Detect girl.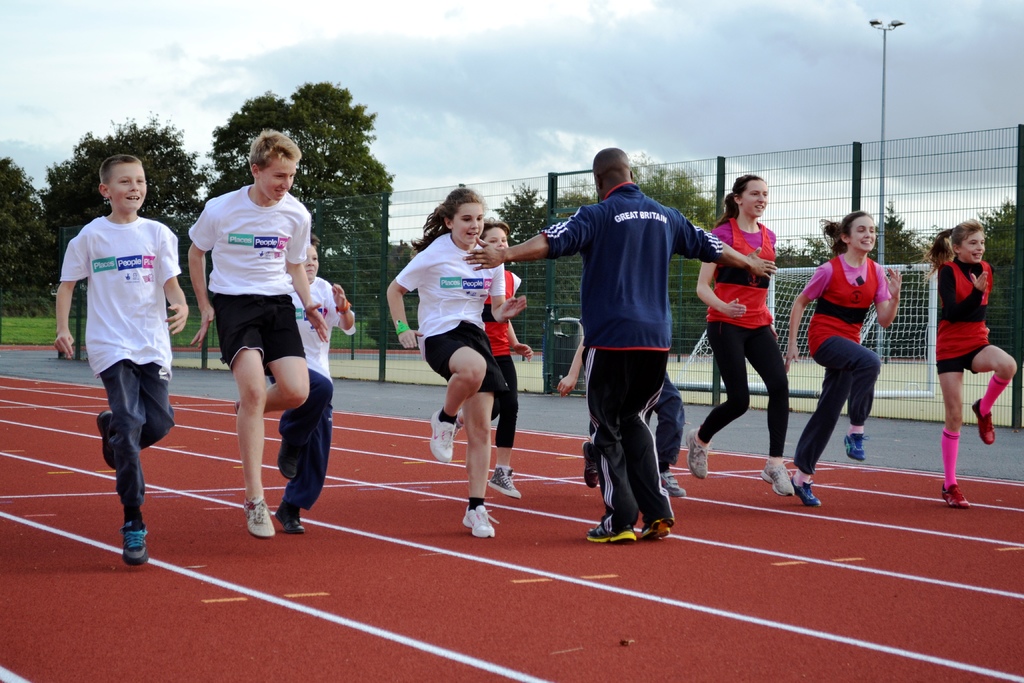
Detected at region(688, 175, 797, 499).
